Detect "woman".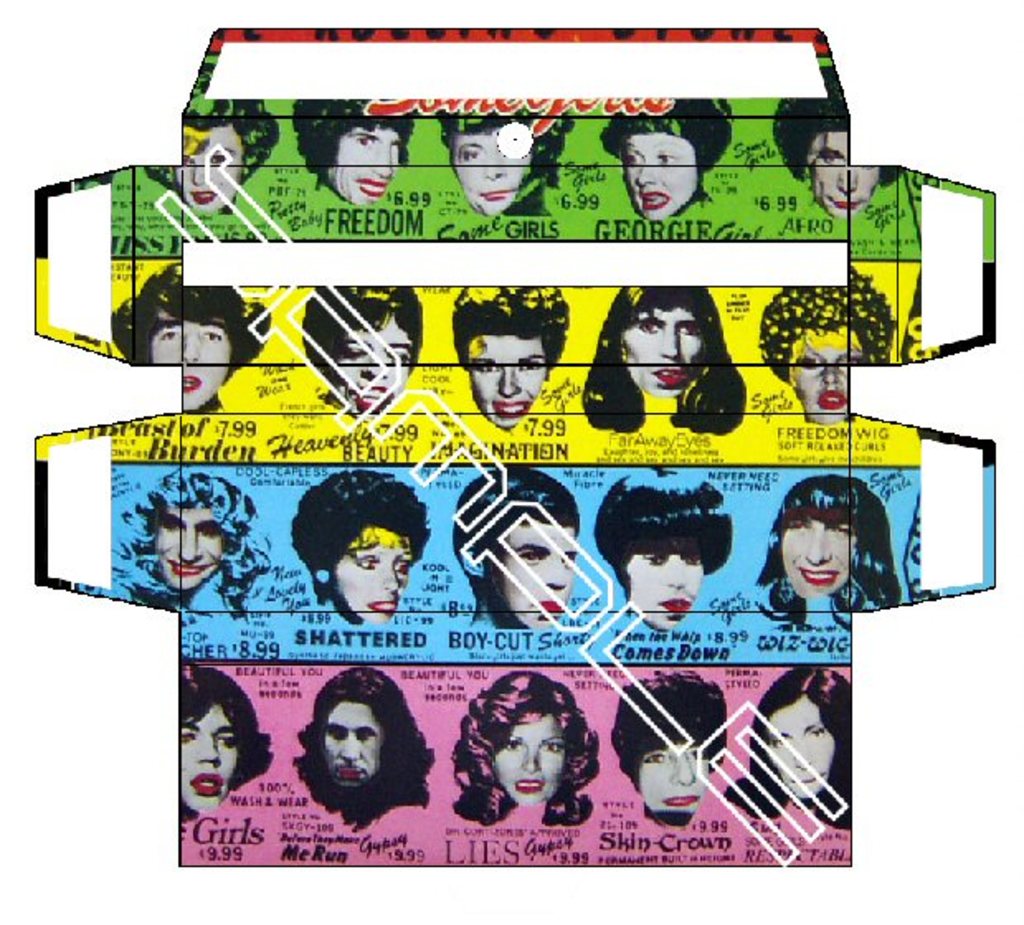
Detected at 107, 259, 273, 416.
